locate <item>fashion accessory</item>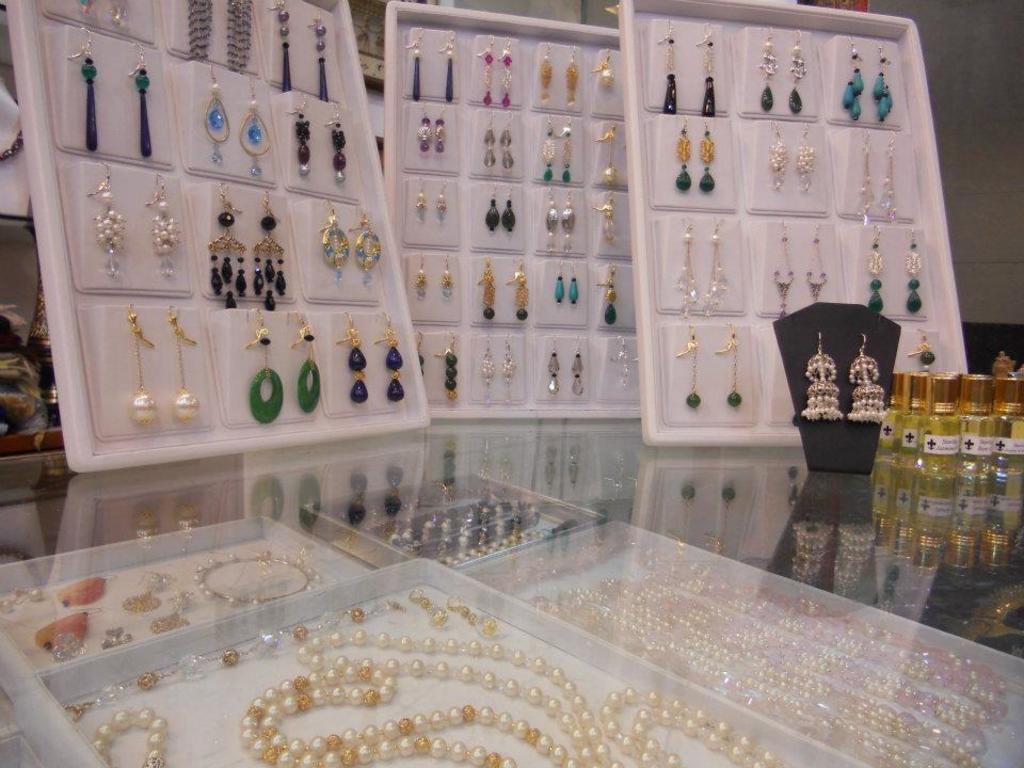
x1=769 y1=222 x2=795 y2=321
